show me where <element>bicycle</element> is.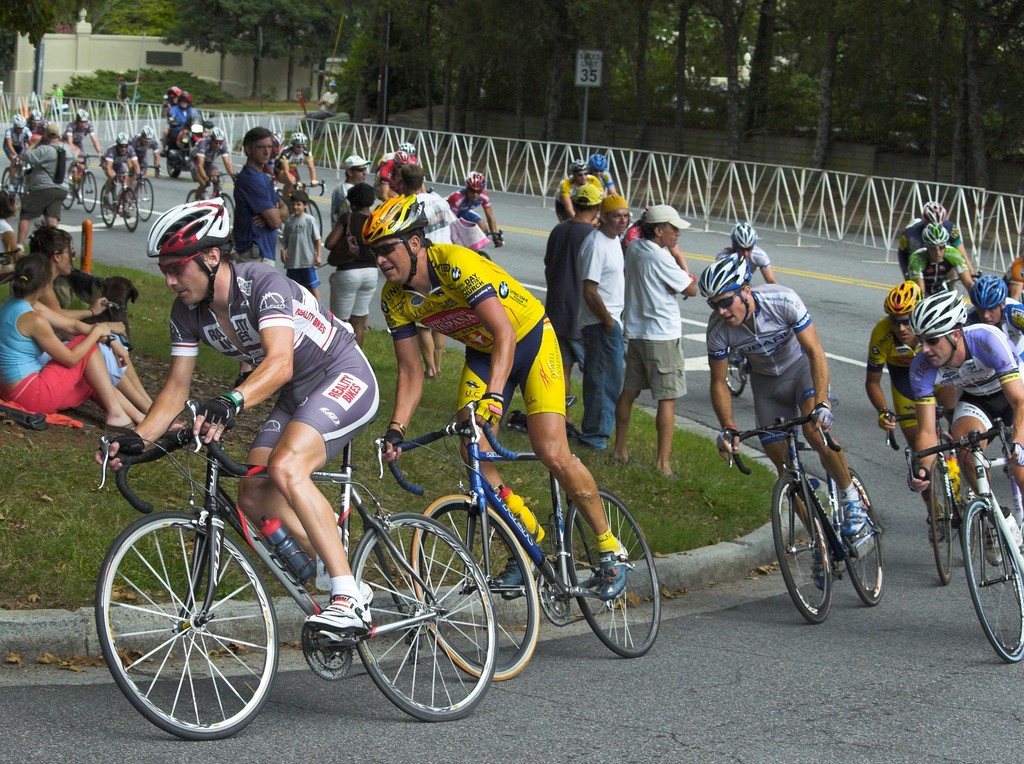
<element>bicycle</element> is at {"x1": 59, "y1": 161, "x2": 104, "y2": 218}.
